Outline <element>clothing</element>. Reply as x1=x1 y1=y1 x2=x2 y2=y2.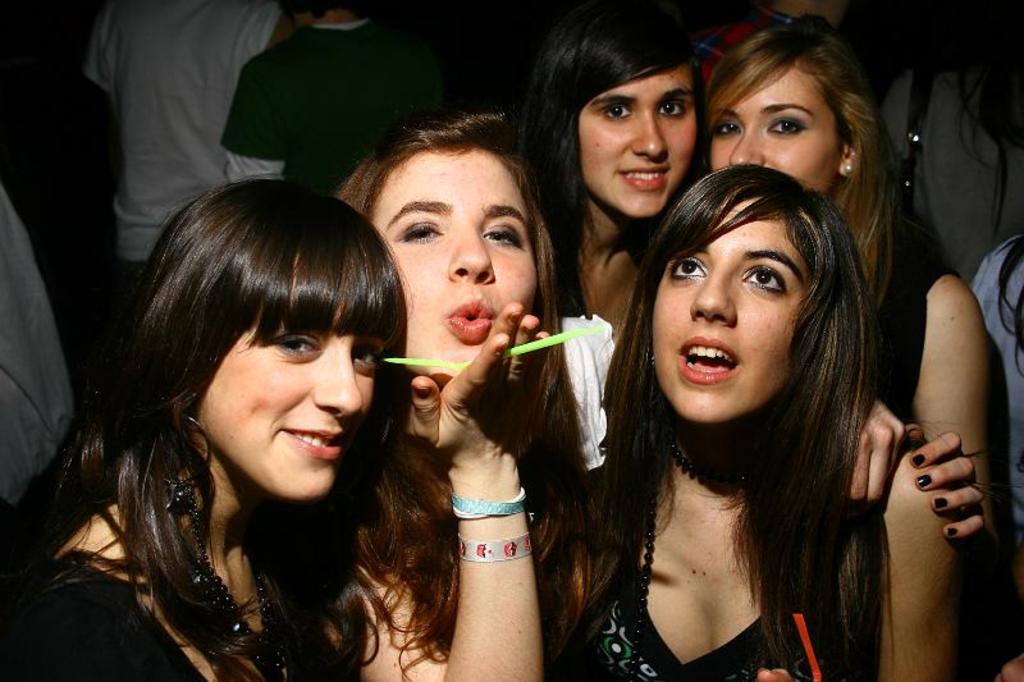
x1=883 y1=40 x2=1014 y2=285.
